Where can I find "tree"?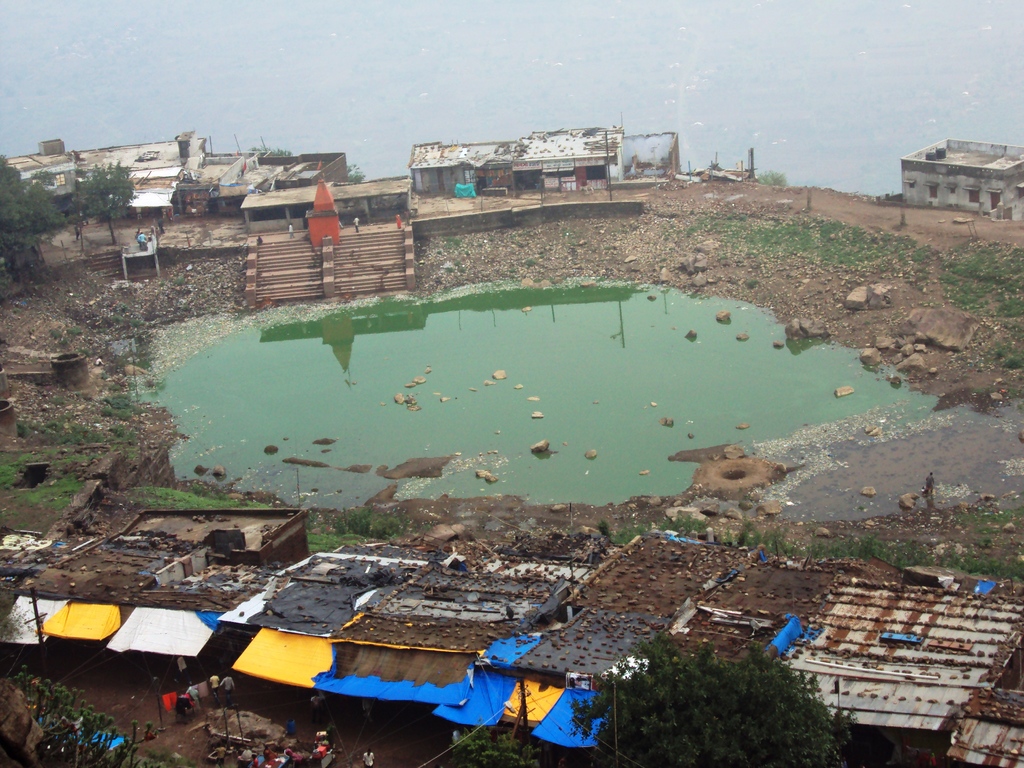
You can find it at (x1=604, y1=634, x2=851, y2=746).
